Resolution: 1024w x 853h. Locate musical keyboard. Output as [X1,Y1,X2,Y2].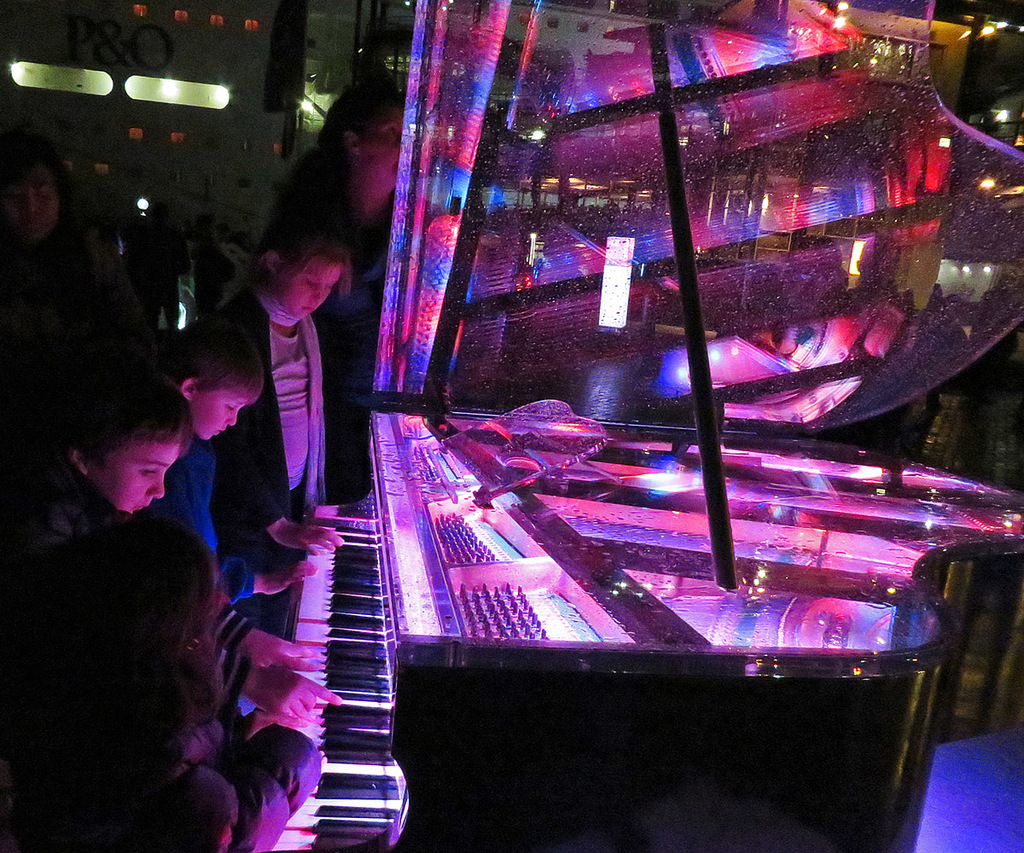
[260,503,408,852].
